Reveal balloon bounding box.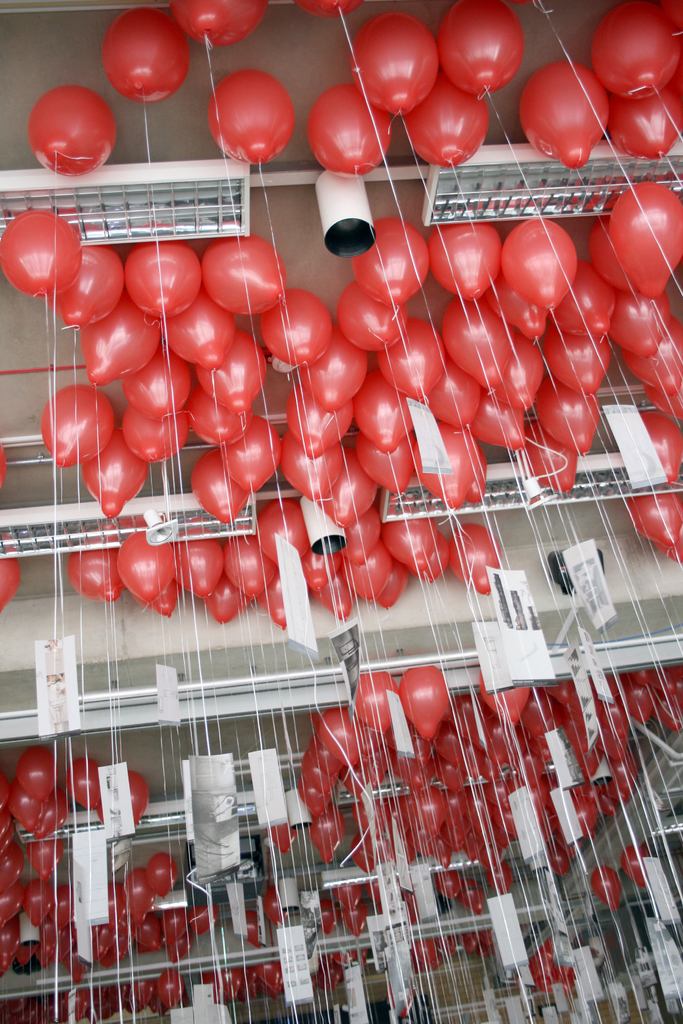
Revealed: bbox(0, 808, 14, 851).
